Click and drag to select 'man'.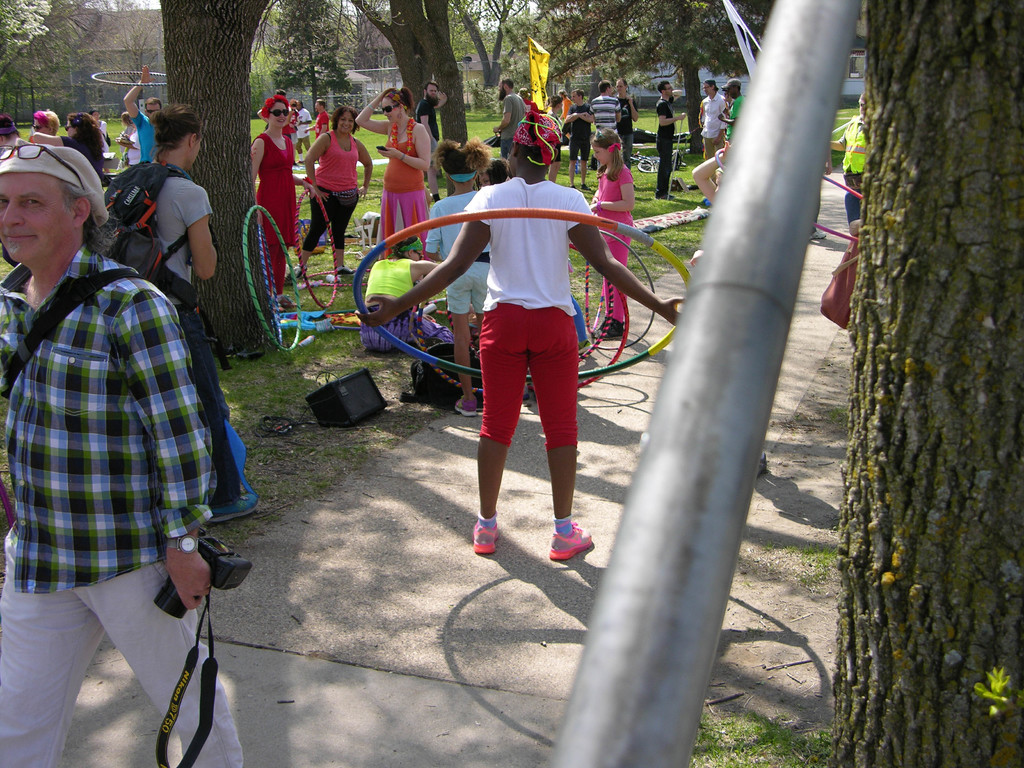
Selection: (x1=612, y1=74, x2=640, y2=170).
